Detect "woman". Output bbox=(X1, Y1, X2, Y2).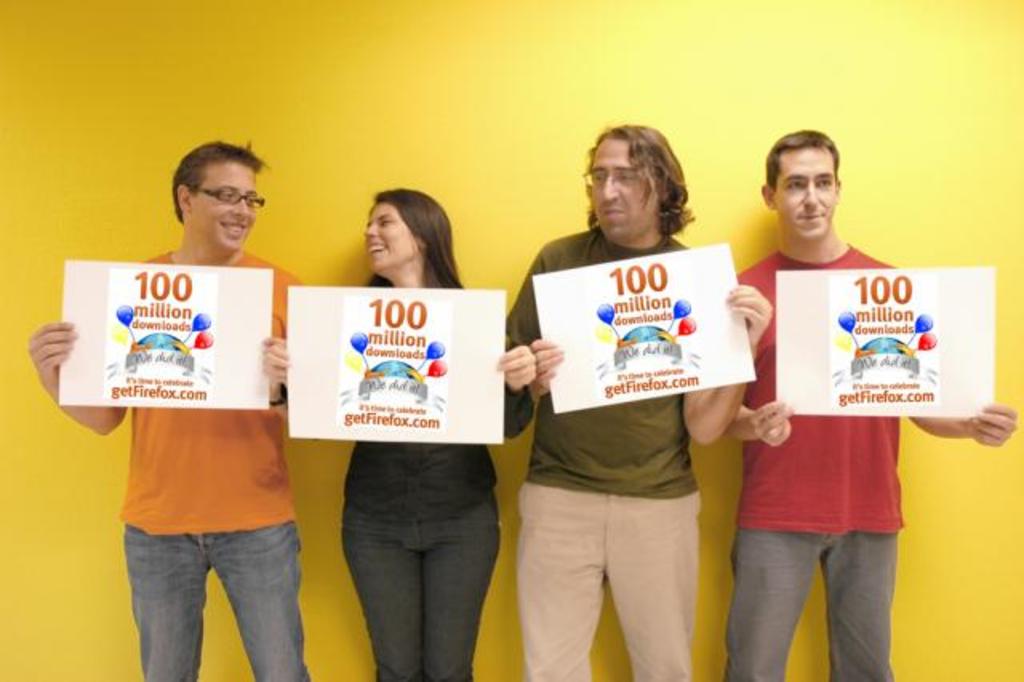
bbox=(298, 200, 512, 668).
